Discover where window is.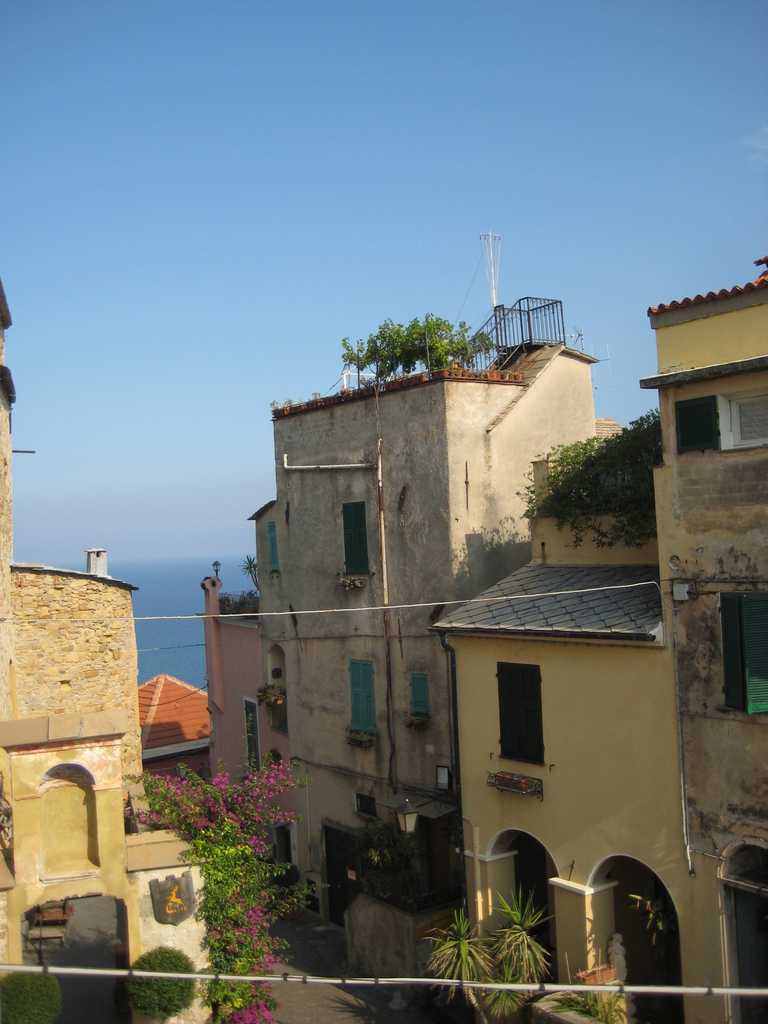
Discovered at BBox(246, 703, 257, 778).
